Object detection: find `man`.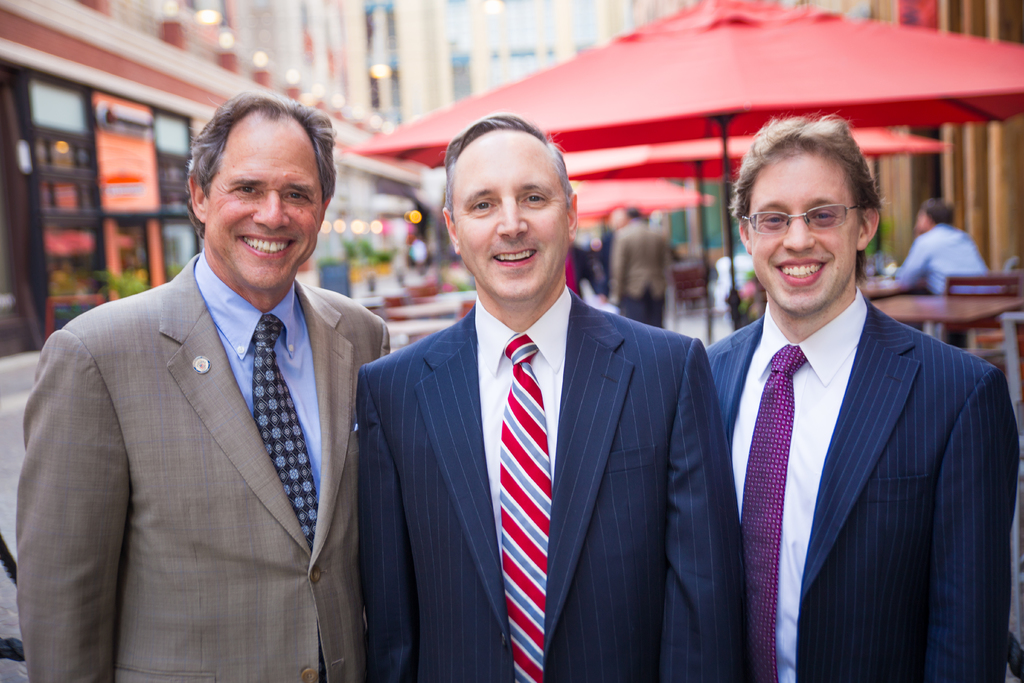
rect(19, 93, 393, 682).
